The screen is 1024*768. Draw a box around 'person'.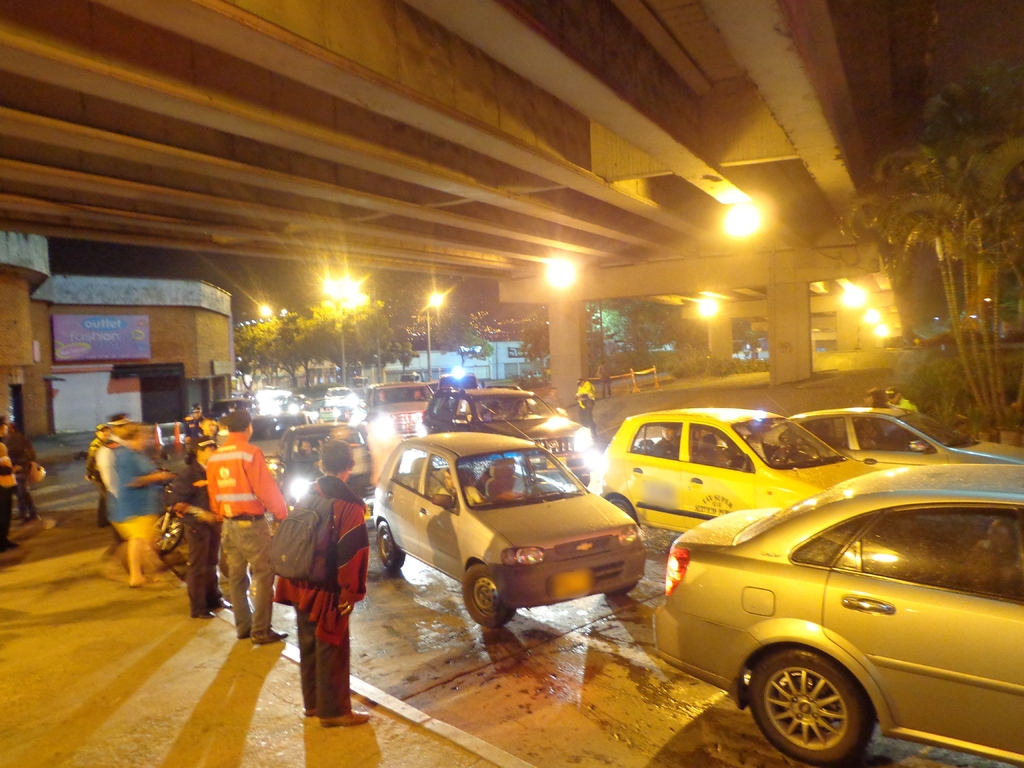
crop(170, 413, 235, 620).
